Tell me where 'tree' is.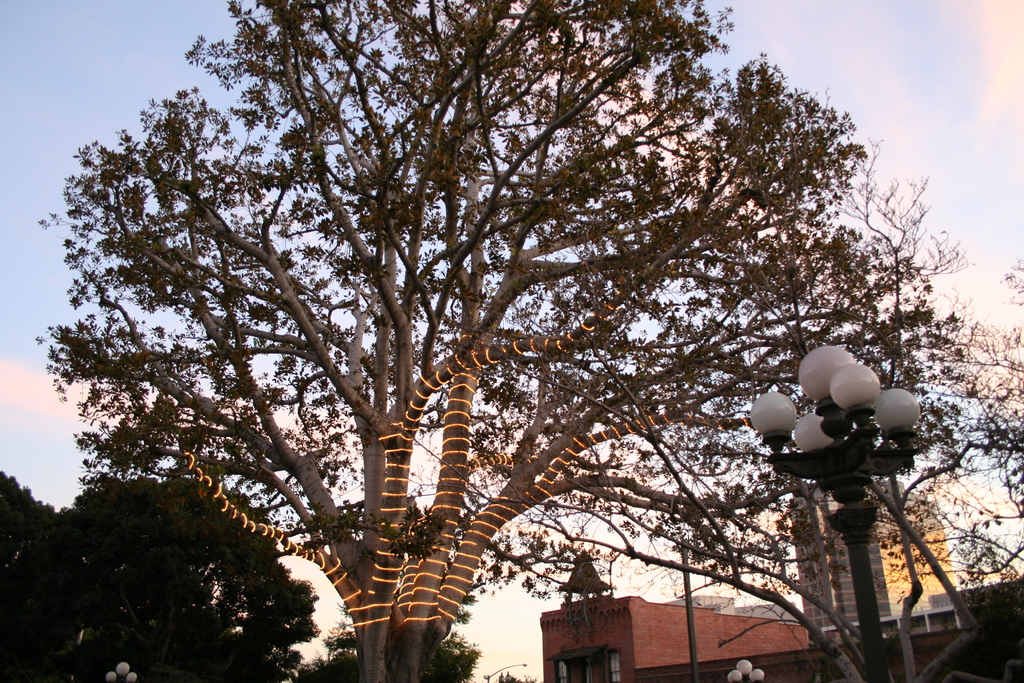
'tree' is at 13:18:985:682.
